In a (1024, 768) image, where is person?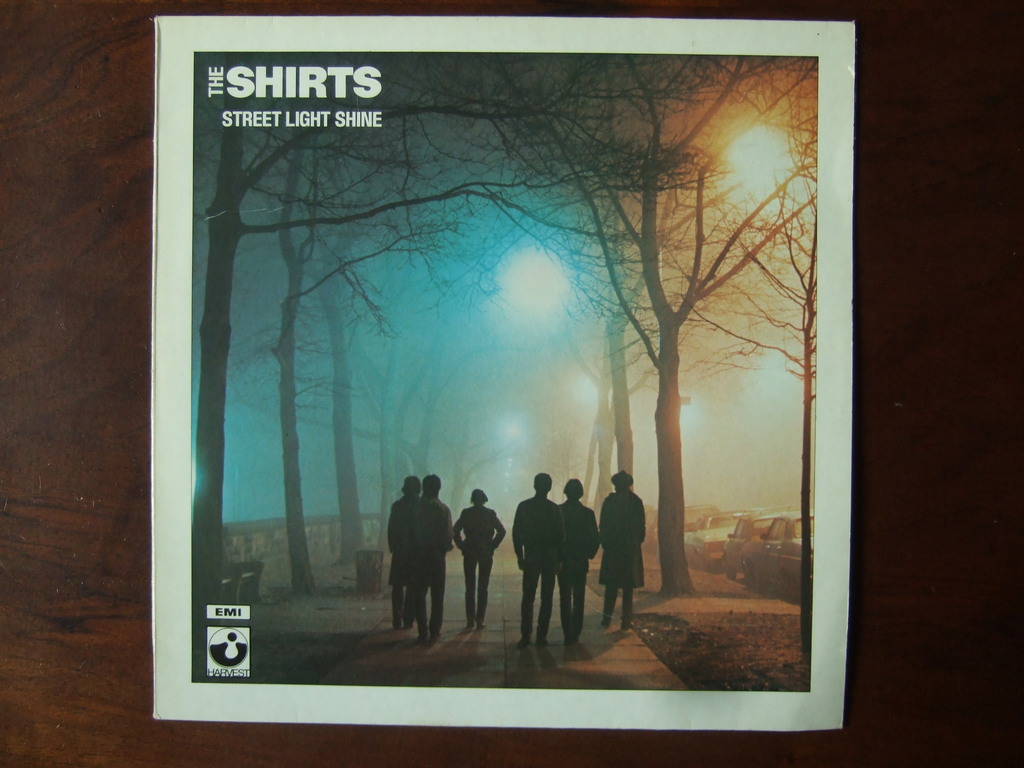
(511,468,583,659).
